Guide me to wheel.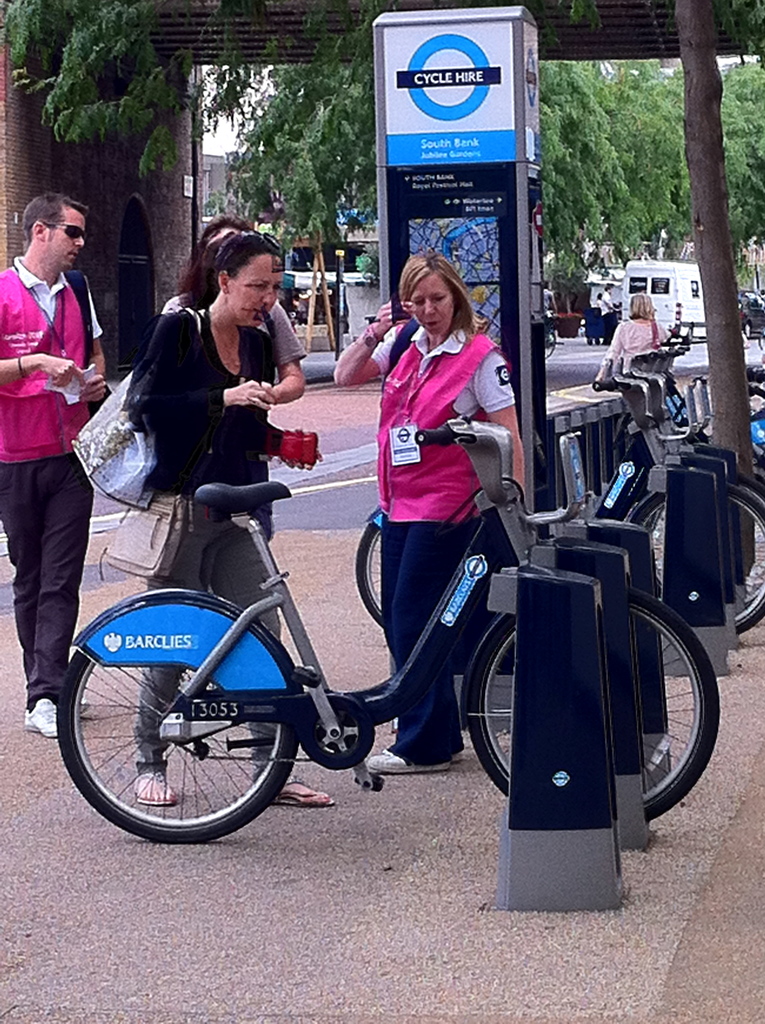
Guidance: left=57, top=623, right=309, bottom=840.
